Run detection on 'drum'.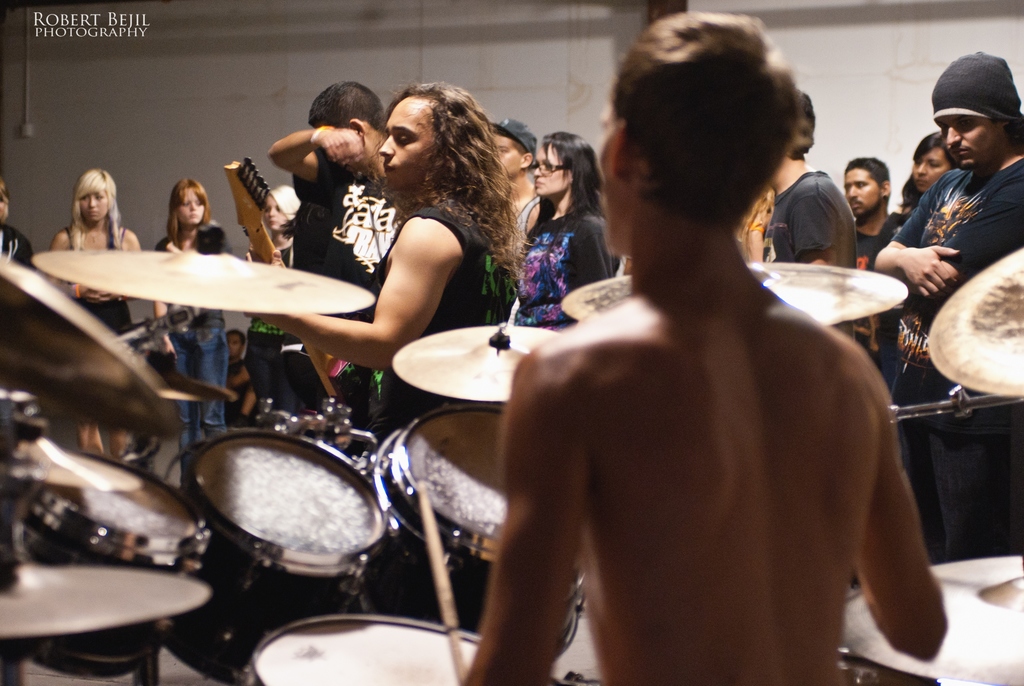
Result: <bbox>362, 402, 582, 665</bbox>.
